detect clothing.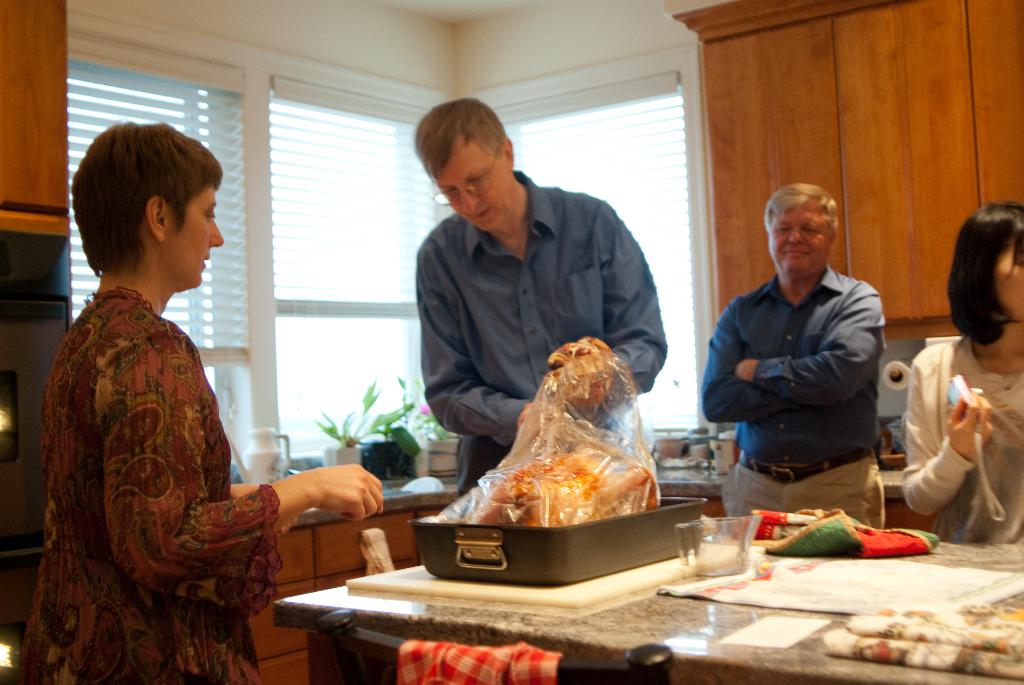
Detected at pyautogui.locateOnScreen(904, 327, 1023, 539).
